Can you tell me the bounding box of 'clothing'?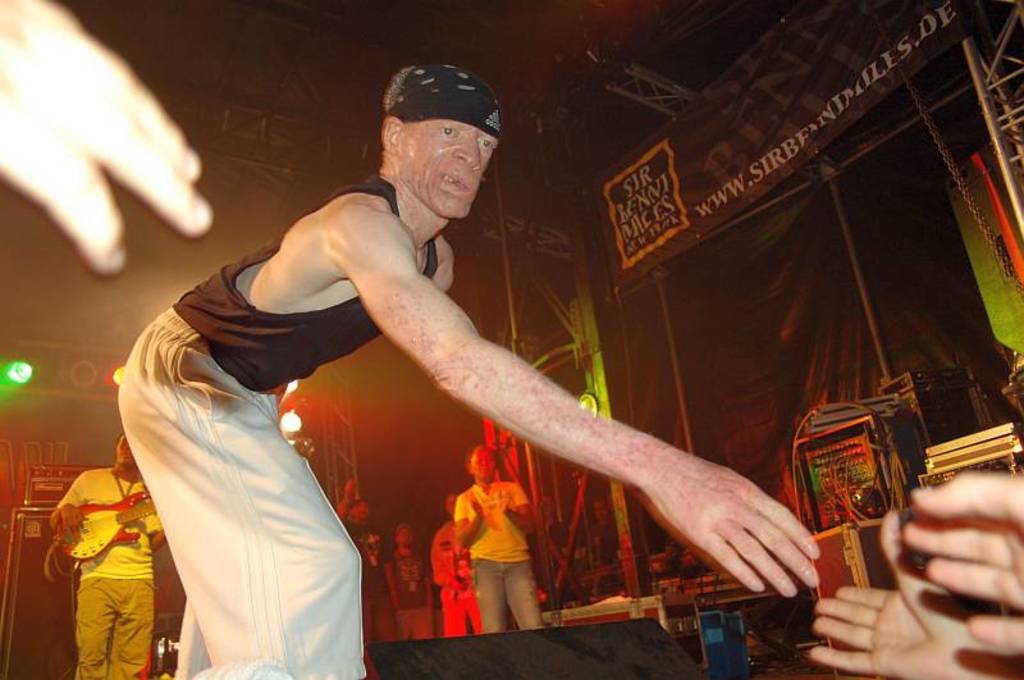
(x1=58, y1=473, x2=166, y2=679).
